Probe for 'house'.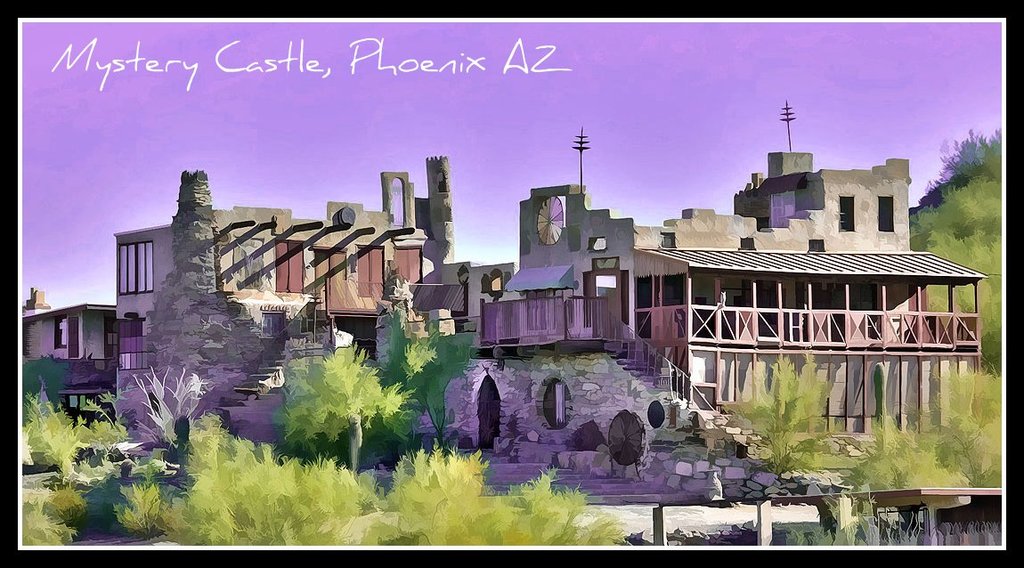
Probe result: locate(12, 299, 122, 420).
